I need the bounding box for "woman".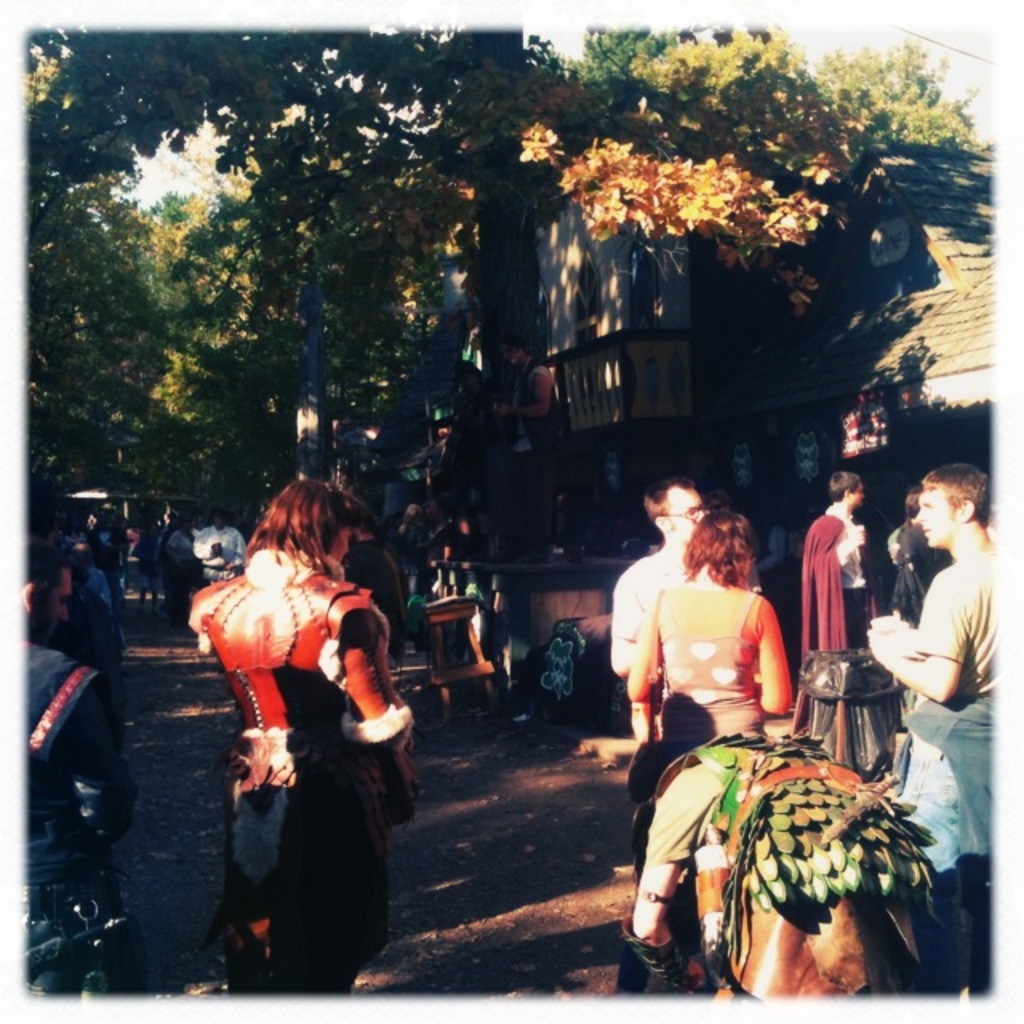
Here it is: 629, 510, 795, 752.
